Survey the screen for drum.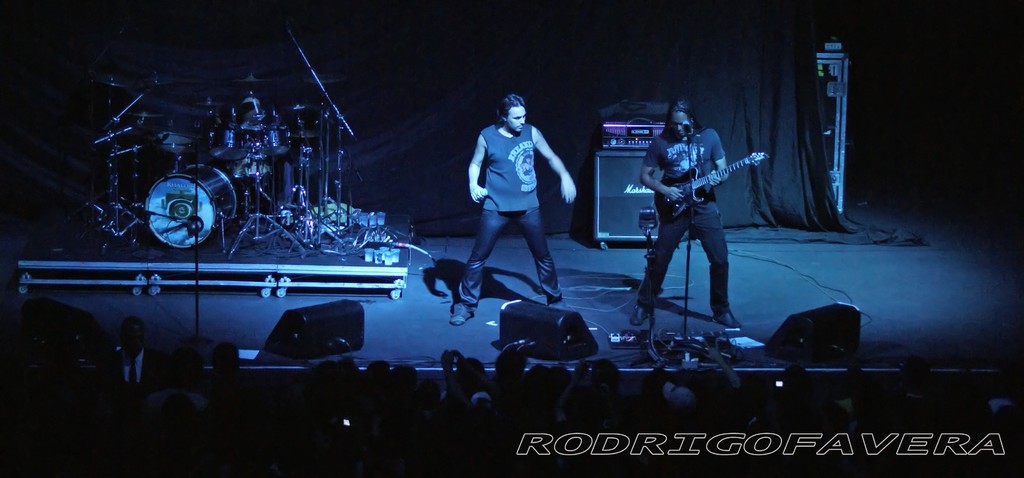
Survey found: Rect(152, 113, 202, 154).
